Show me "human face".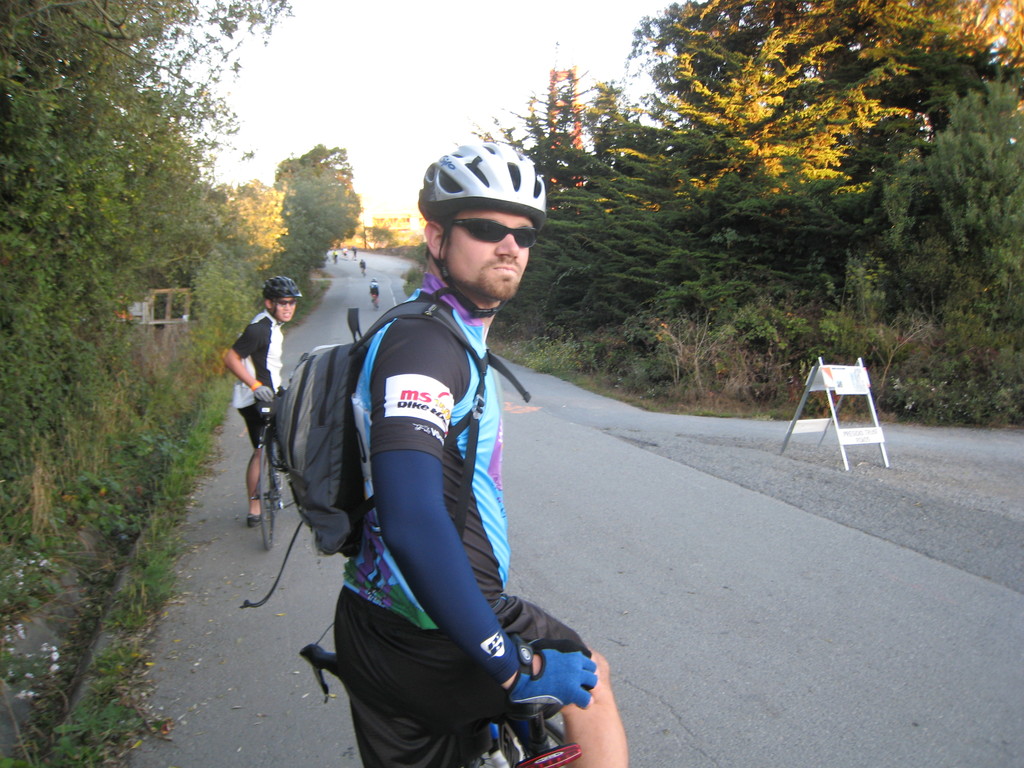
"human face" is here: 439, 200, 532, 300.
